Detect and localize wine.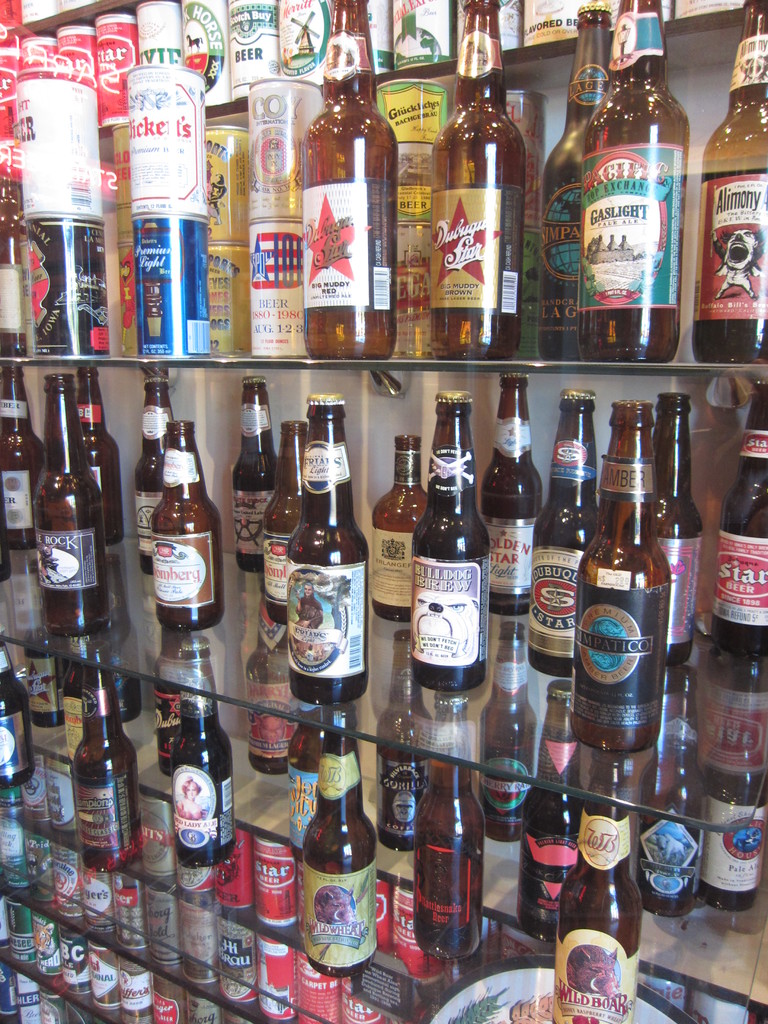
Localized at (63, 645, 137, 856).
